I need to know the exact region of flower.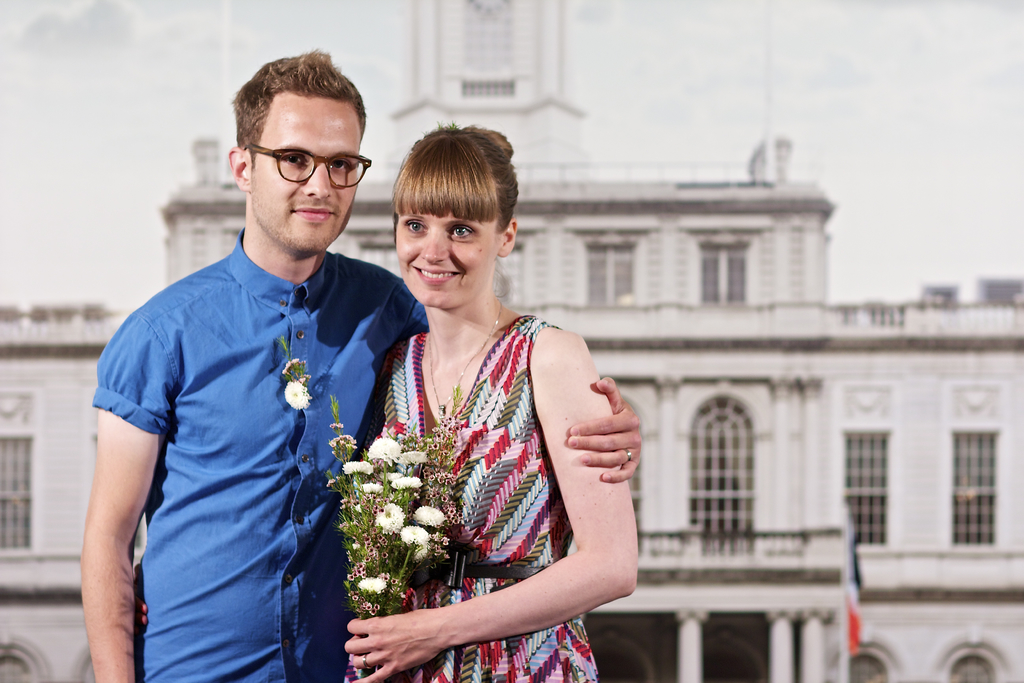
Region: (356,572,384,593).
